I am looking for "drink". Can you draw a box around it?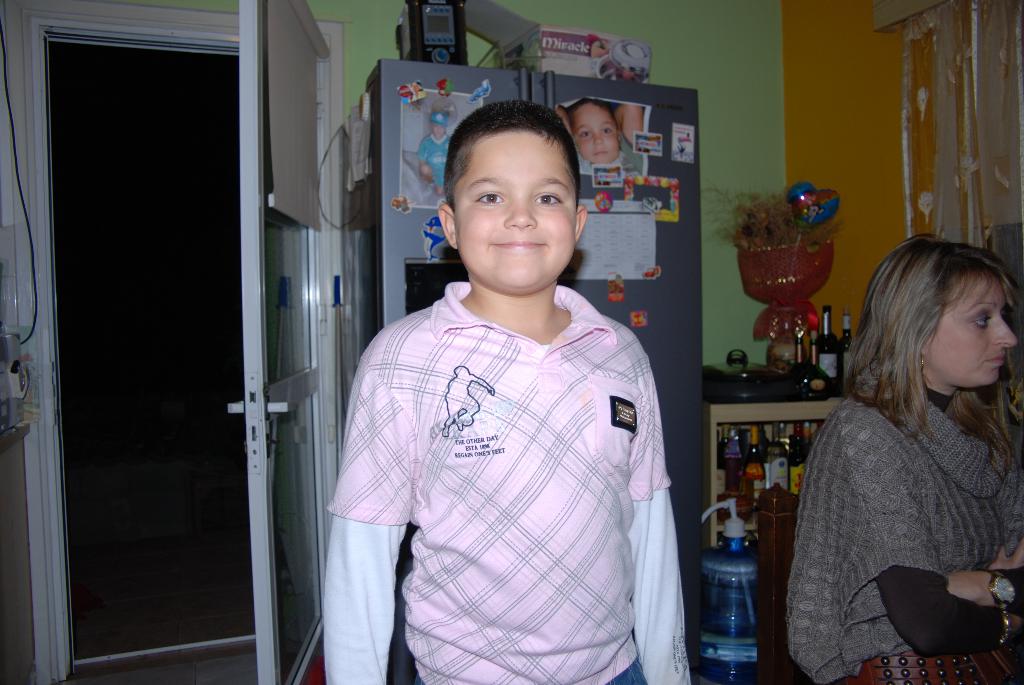
Sure, the bounding box is bbox=[815, 306, 838, 382].
